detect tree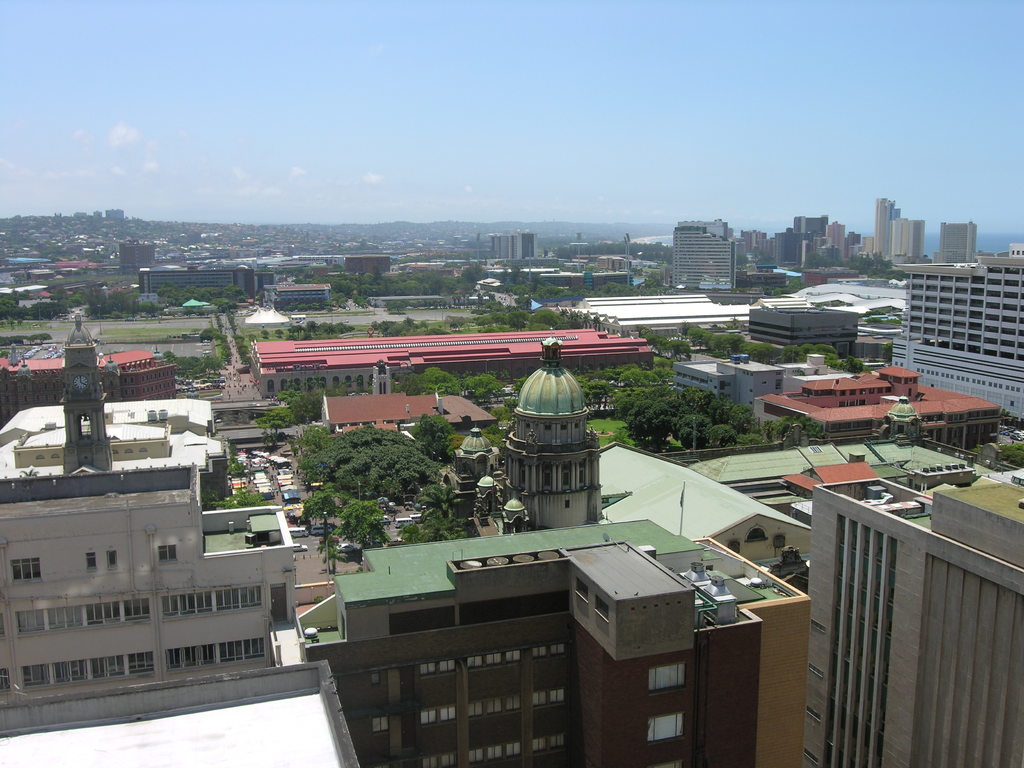
Rect(196, 324, 223, 341)
